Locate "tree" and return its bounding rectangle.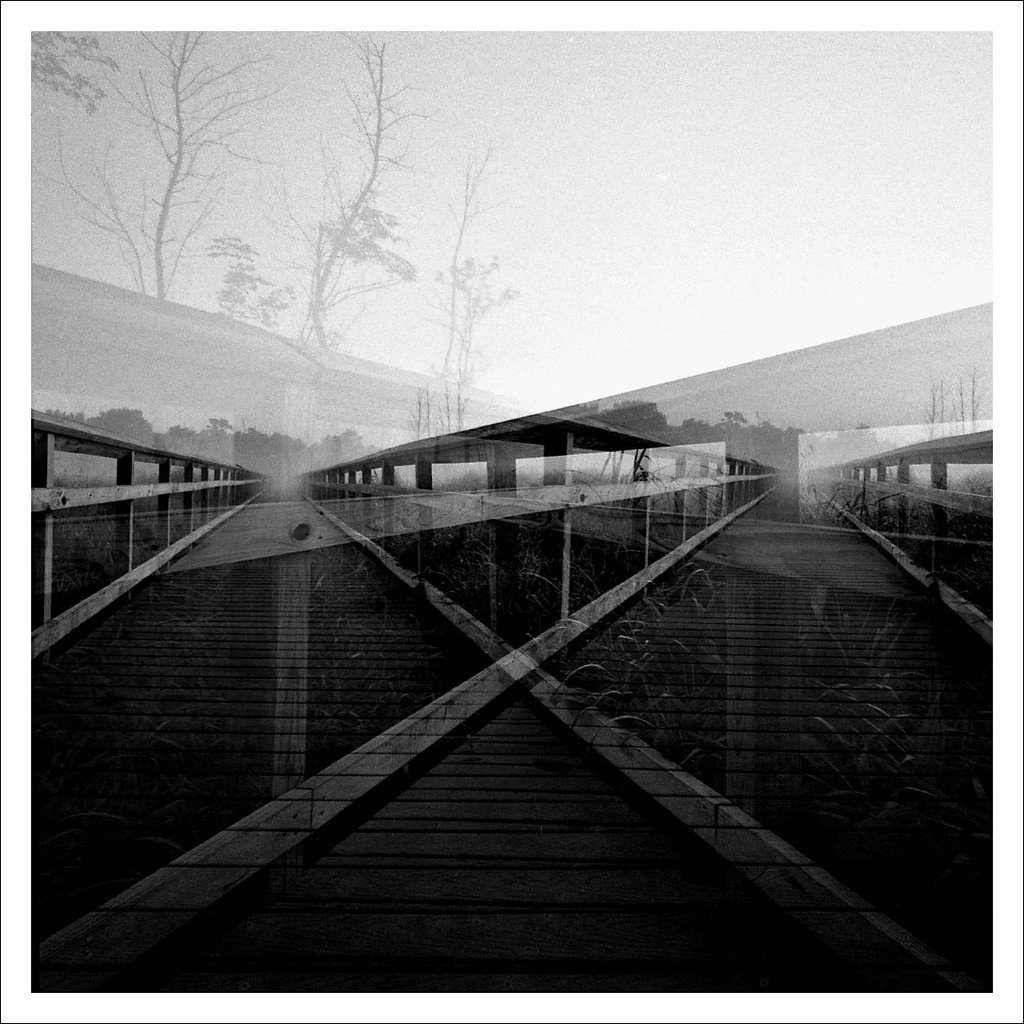
bbox=(430, 135, 522, 384).
